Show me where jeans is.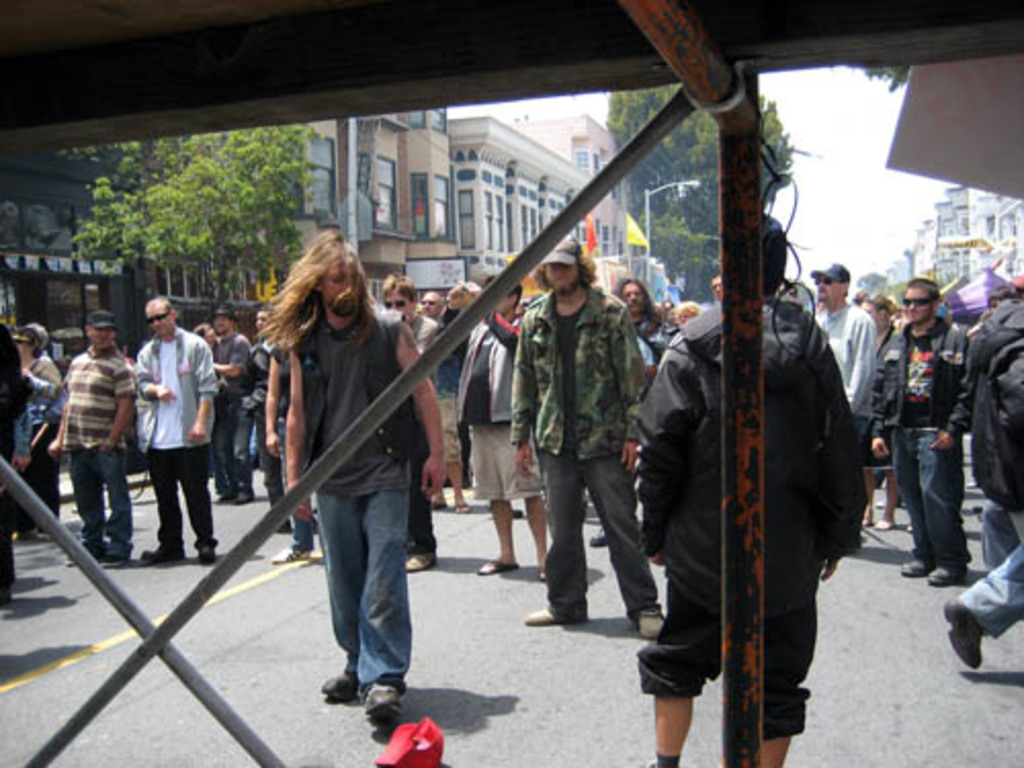
jeans is at 150,449,215,553.
